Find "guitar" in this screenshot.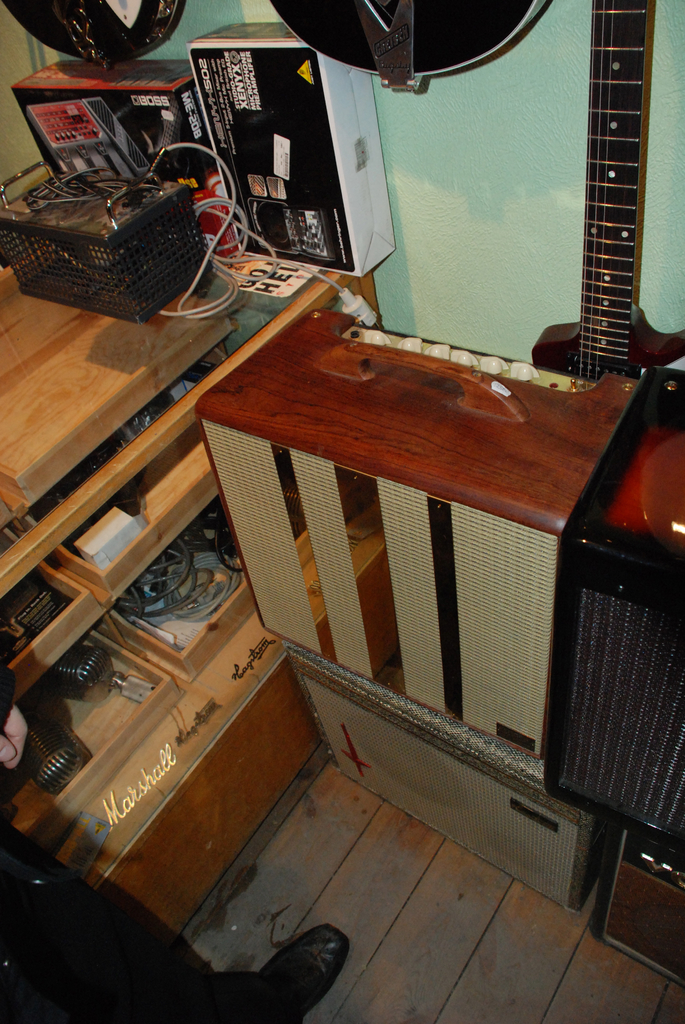
The bounding box for "guitar" is 534, 0, 684, 414.
